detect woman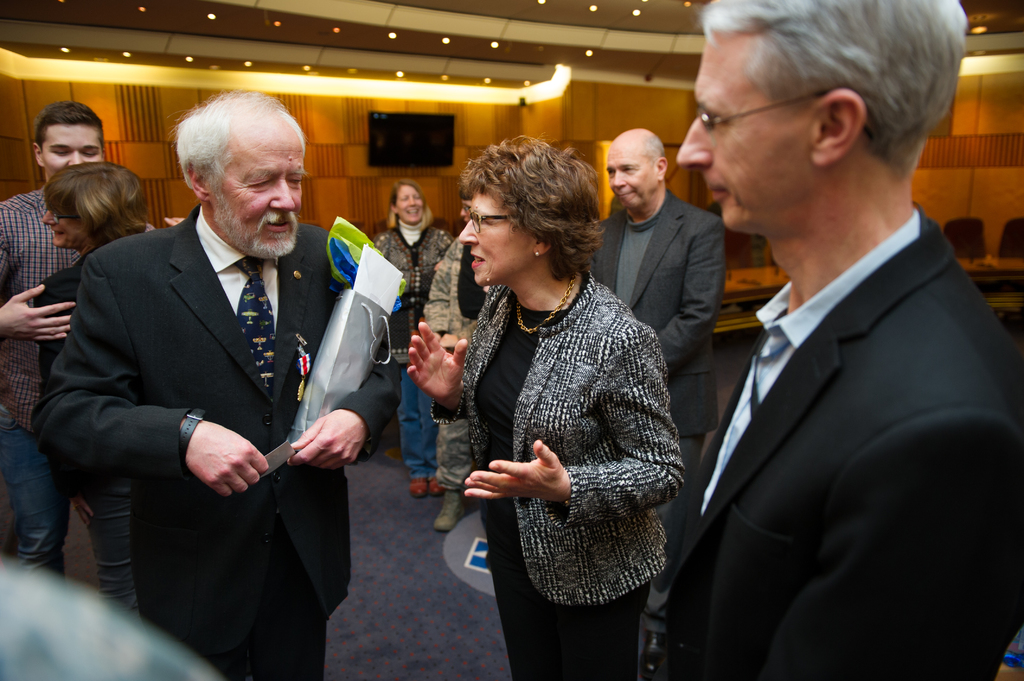
{"x1": 439, "y1": 115, "x2": 694, "y2": 680}
